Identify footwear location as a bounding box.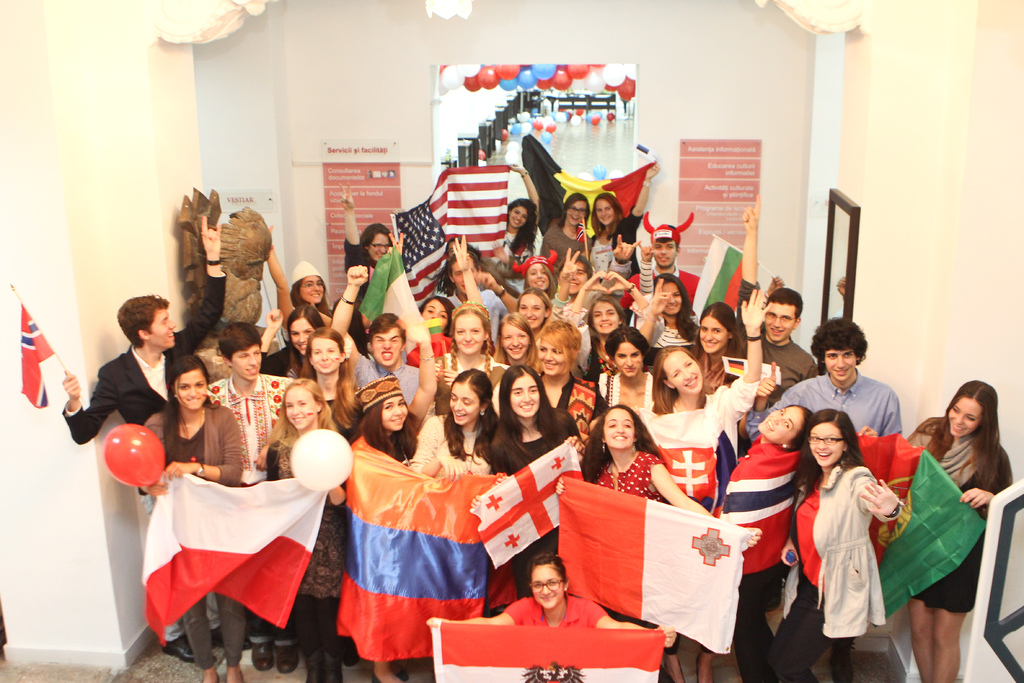
crop(278, 646, 300, 670).
